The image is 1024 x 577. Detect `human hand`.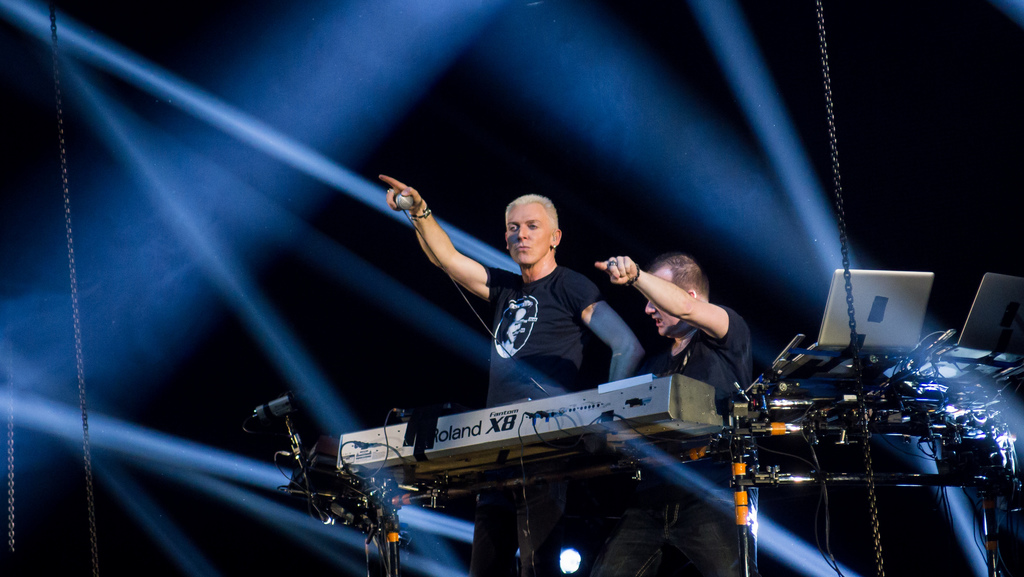
Detection: x1=593 y1=256 x2=636 y2=284.
